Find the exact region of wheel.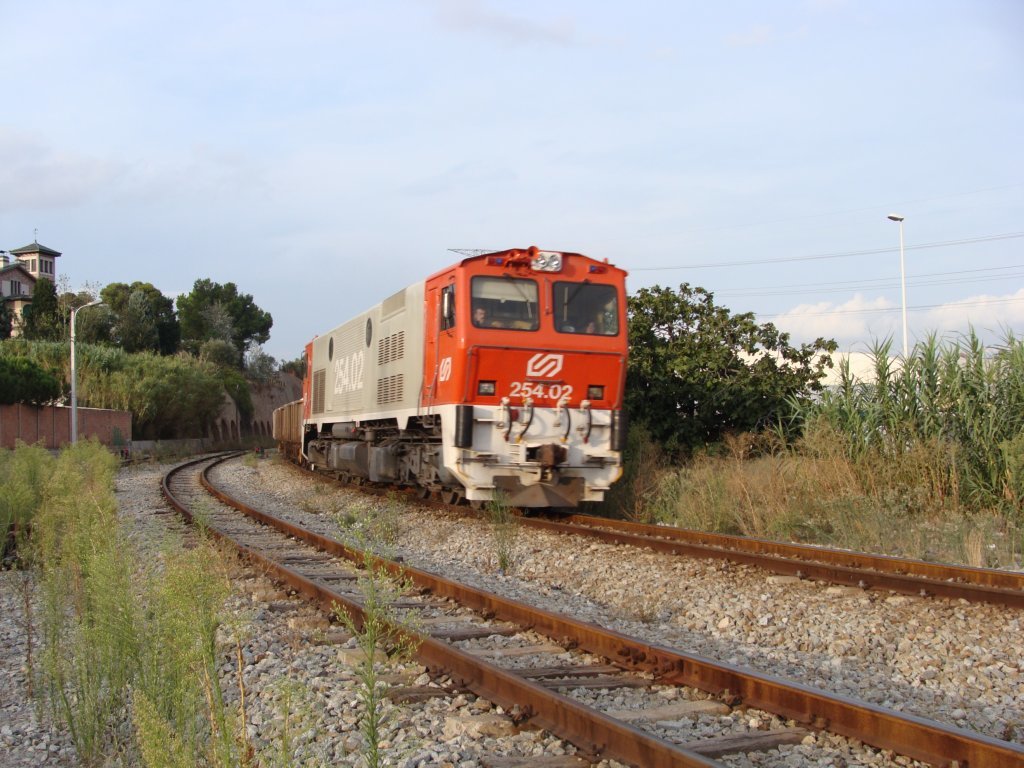
Exact region: [x1=469, y1=498, x2=482, y2=507].
